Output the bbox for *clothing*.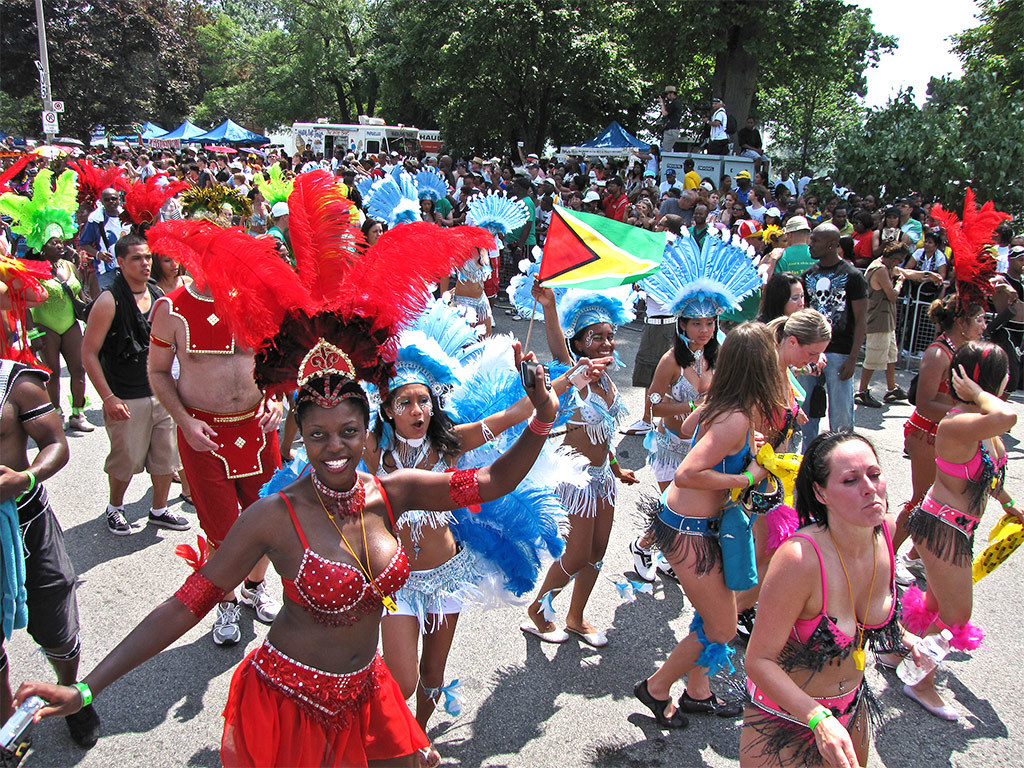
(left=713, top=443, right=762, bottom=472).
